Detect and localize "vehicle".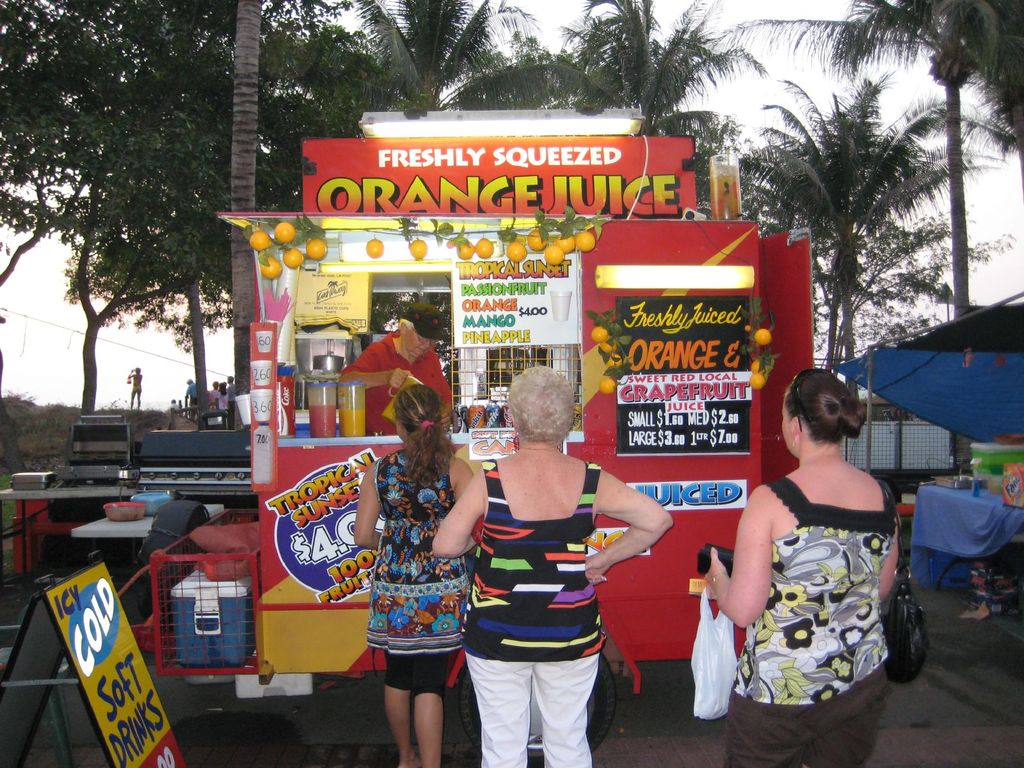
Localized at locate(218, 100, 810, 767).
